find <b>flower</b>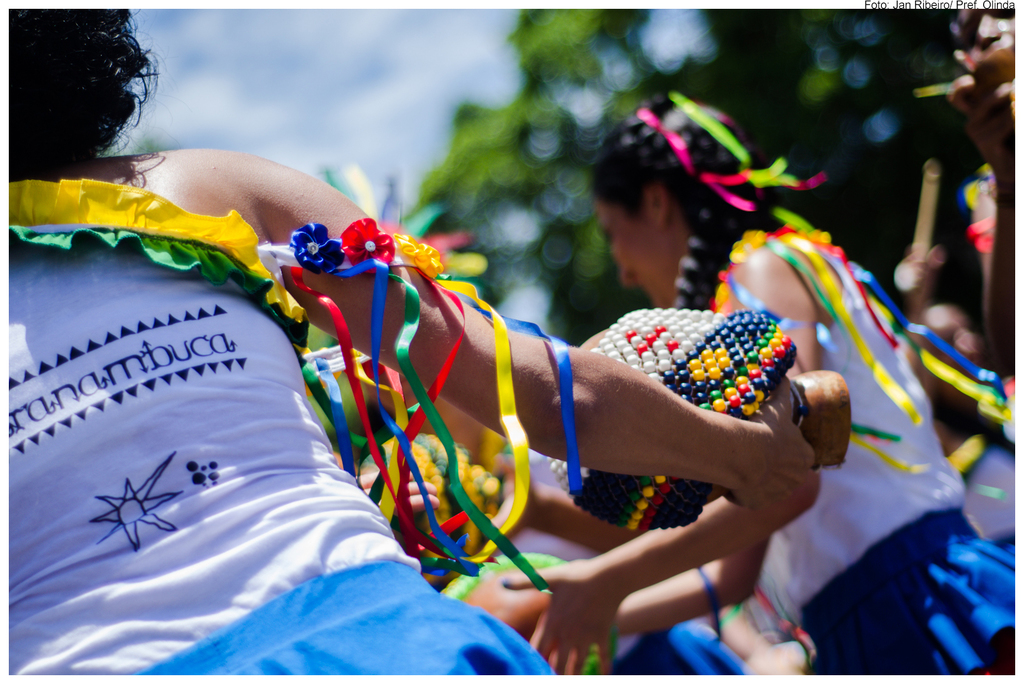
left=394, top=229, right=437, bottom=273
